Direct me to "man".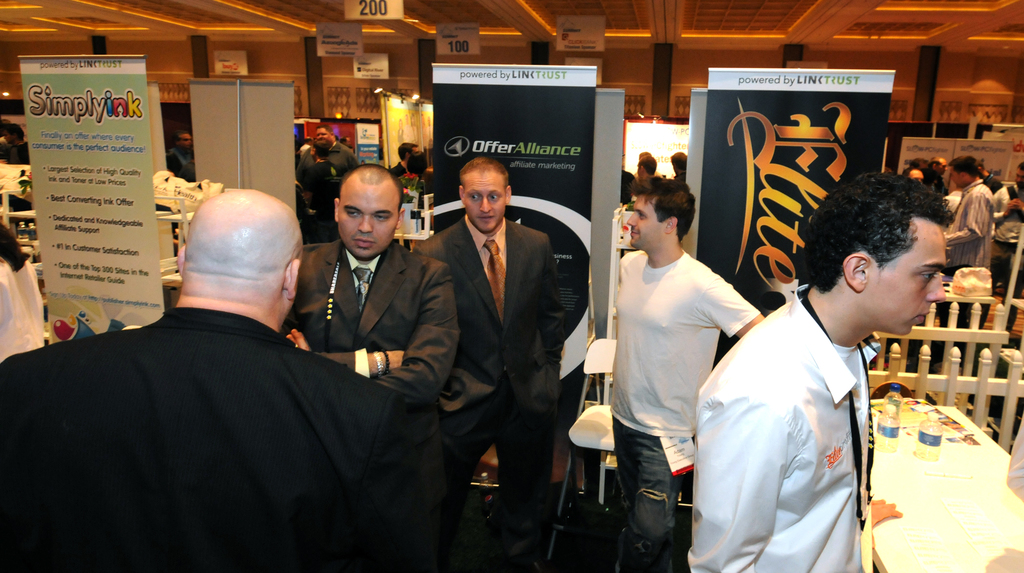
Direction: [left=437, top=154, right=574, bottom=572].
